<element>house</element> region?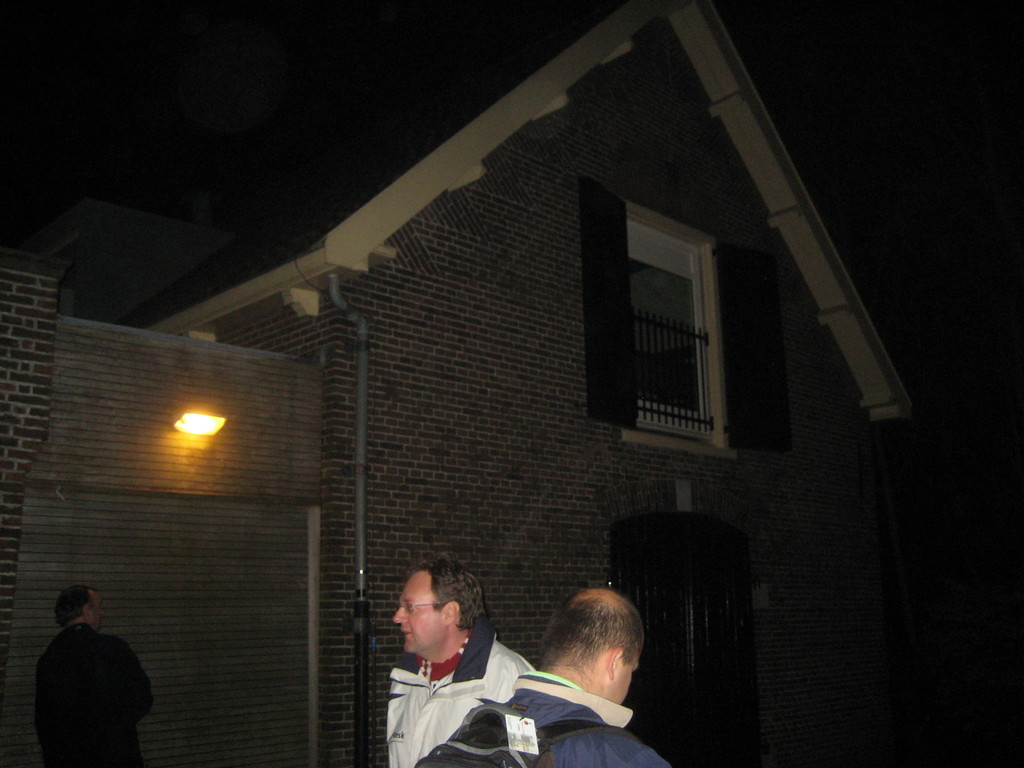
Rect(1, 4, 912, 760)
